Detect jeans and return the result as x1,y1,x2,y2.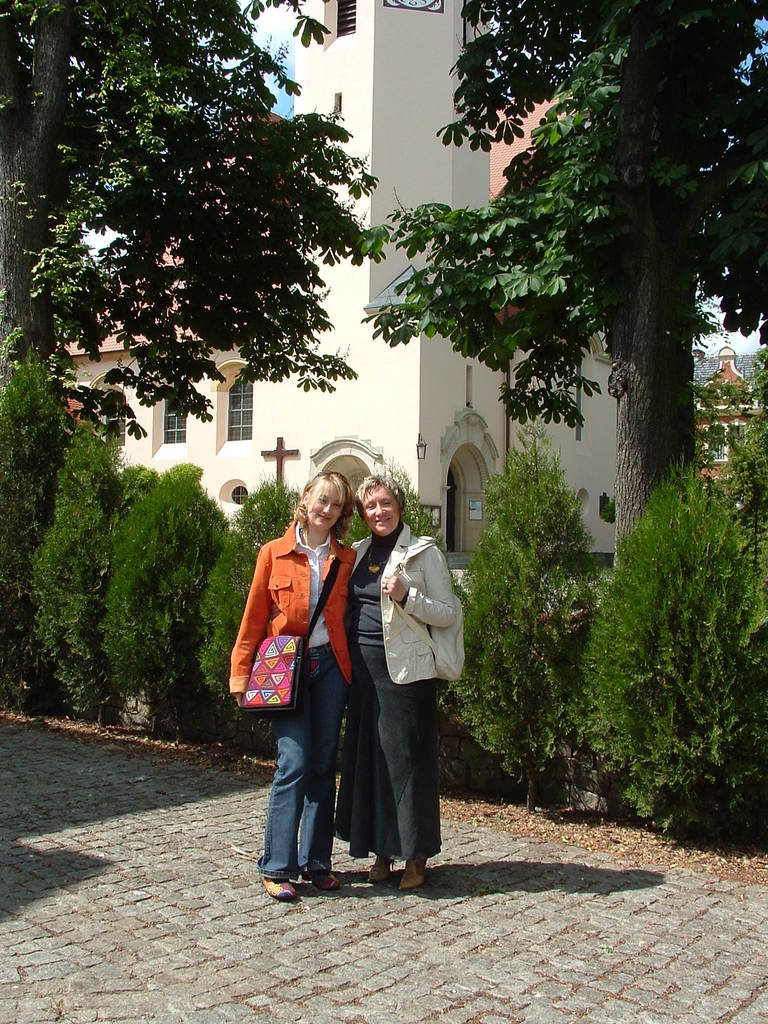
264,636,350,876.
